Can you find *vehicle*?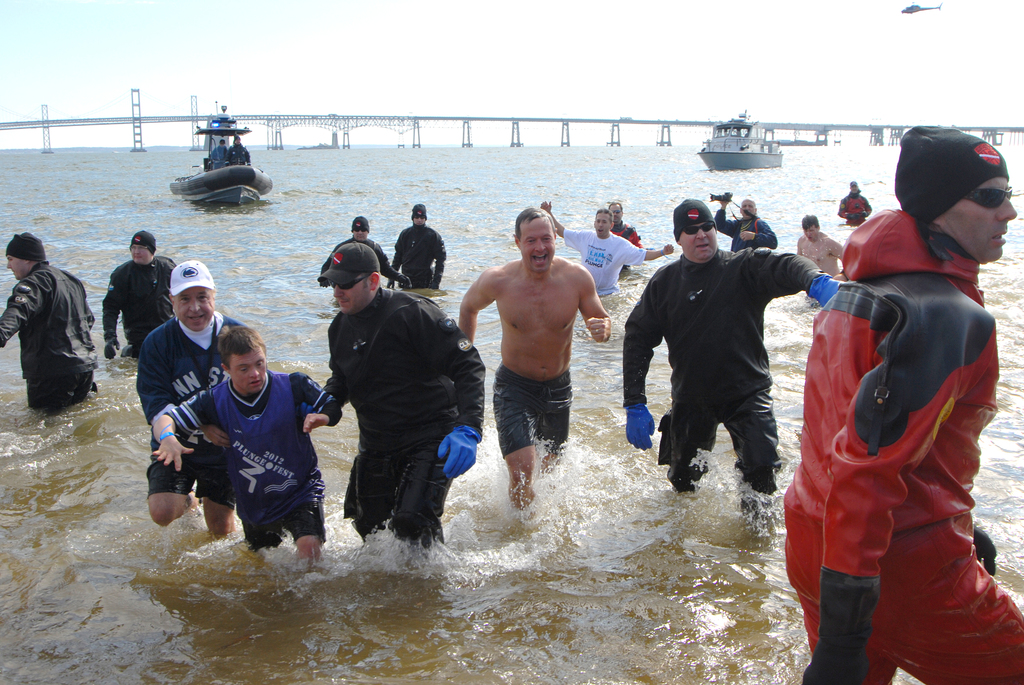
Yes, bounding box: (left=693, top=113, right=782, bottom=171).
